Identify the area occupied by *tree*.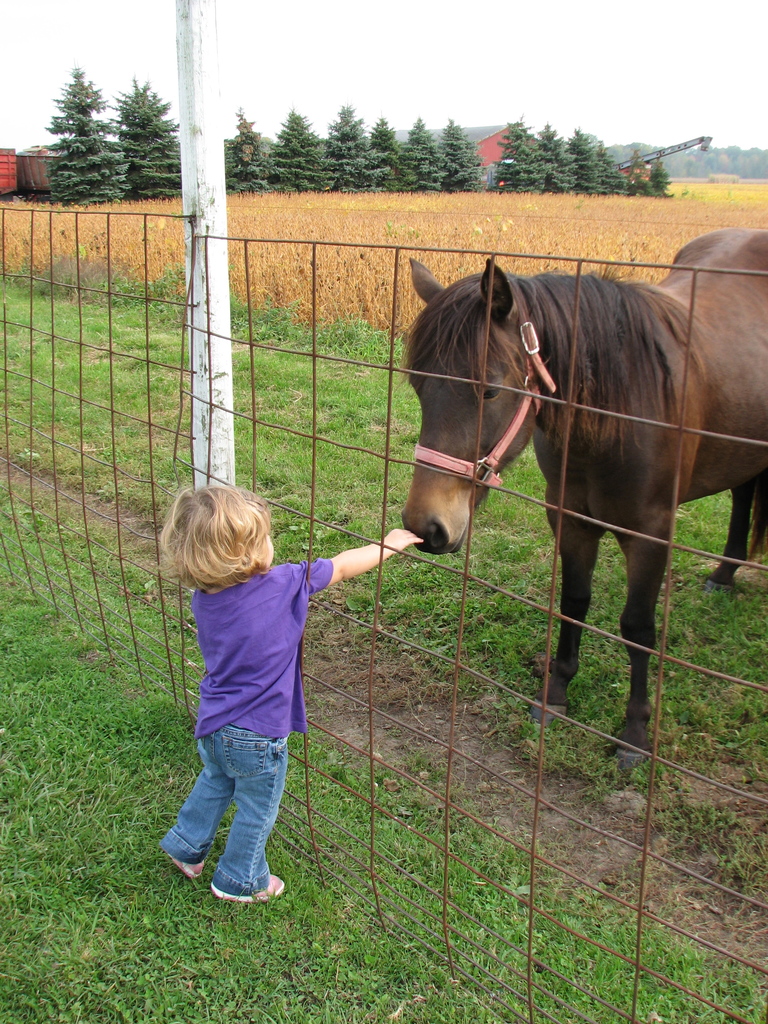
Area: left=532, top=118, right=579, bottom=193.
